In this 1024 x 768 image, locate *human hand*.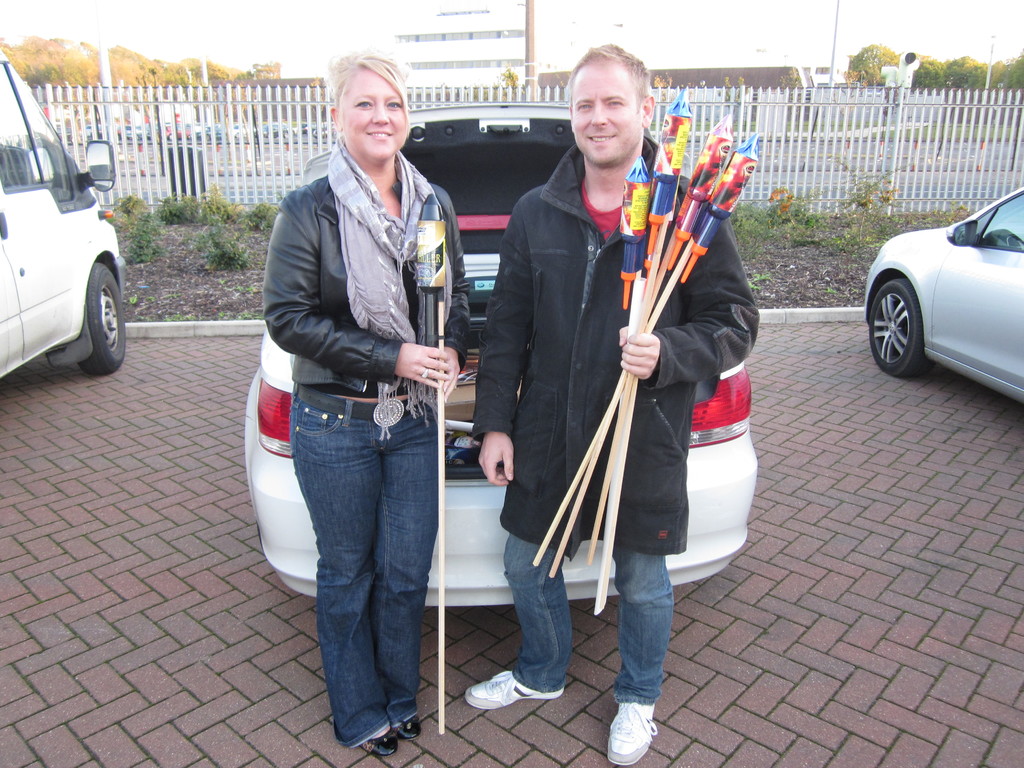
Bounding box: left=435, top=343, right=463, bottom=408.
